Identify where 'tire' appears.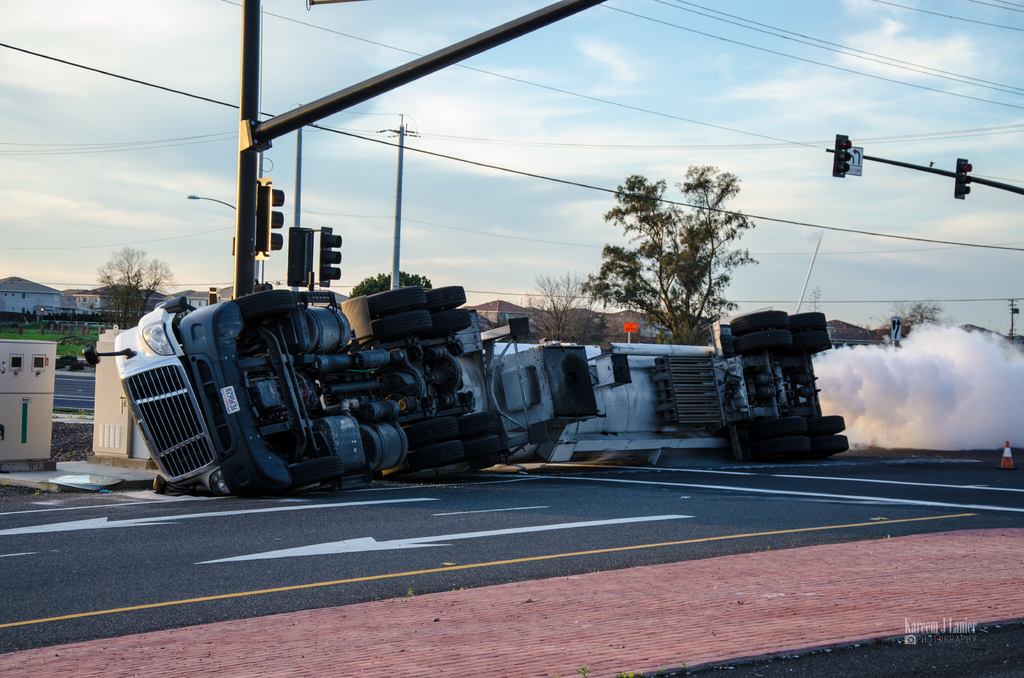
Appears at [730, 311, 796, 331].
